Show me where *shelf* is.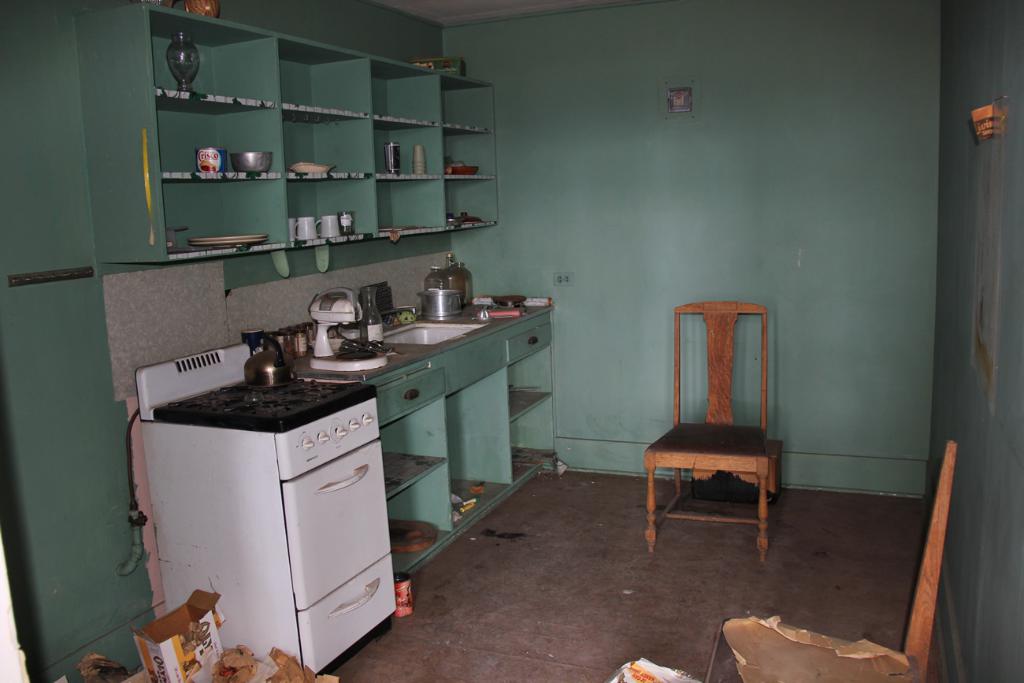
*shelf* is at (492,376,568,509).
